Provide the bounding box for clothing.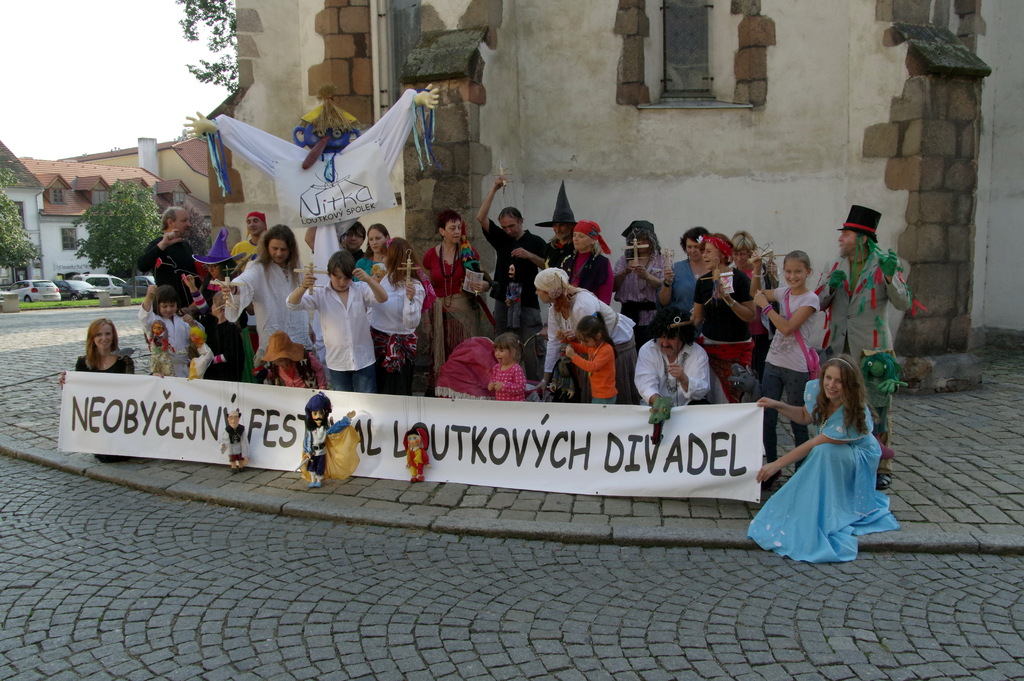
box=[132, 298, 205, 378].
